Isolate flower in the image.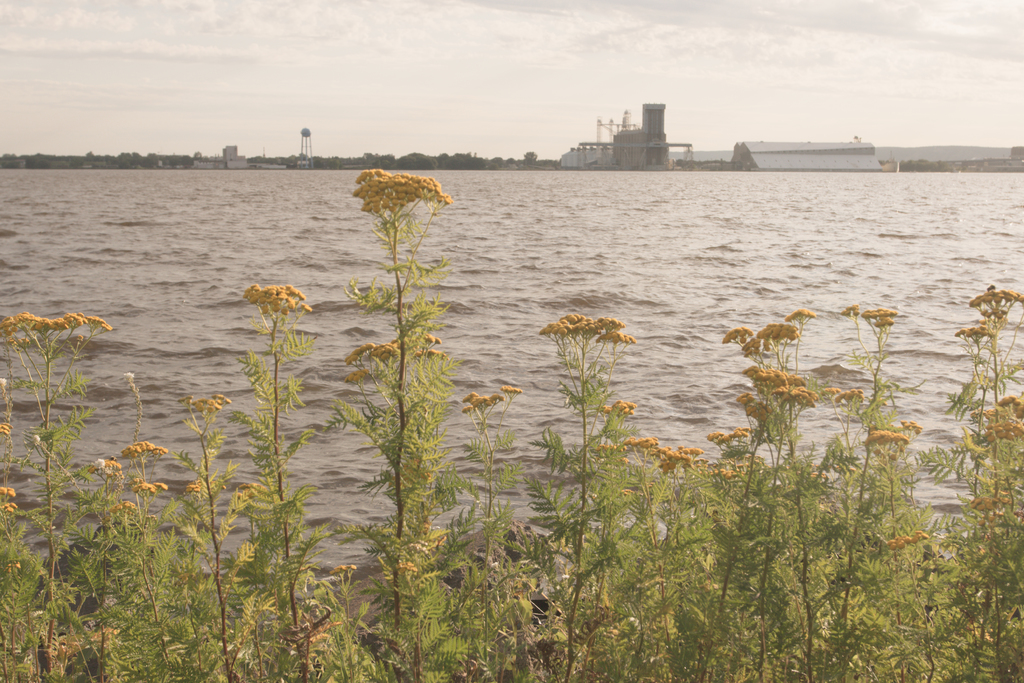
Isolated region: <box>236,479,265,501</box>.
